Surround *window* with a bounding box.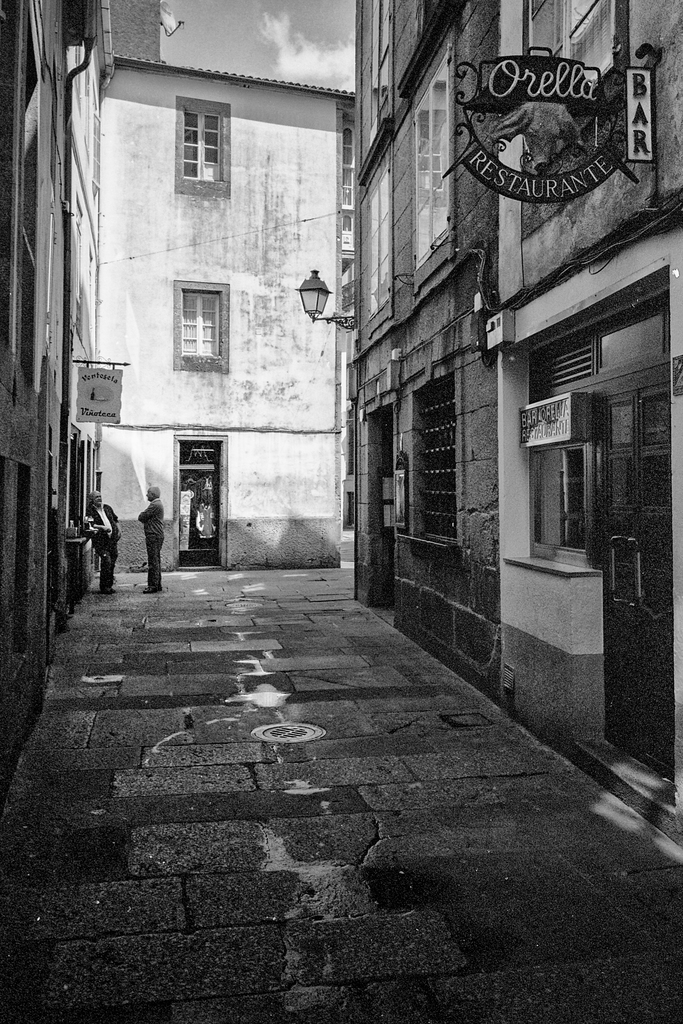
x1=363 y1=1 x2=397 y2=133.
